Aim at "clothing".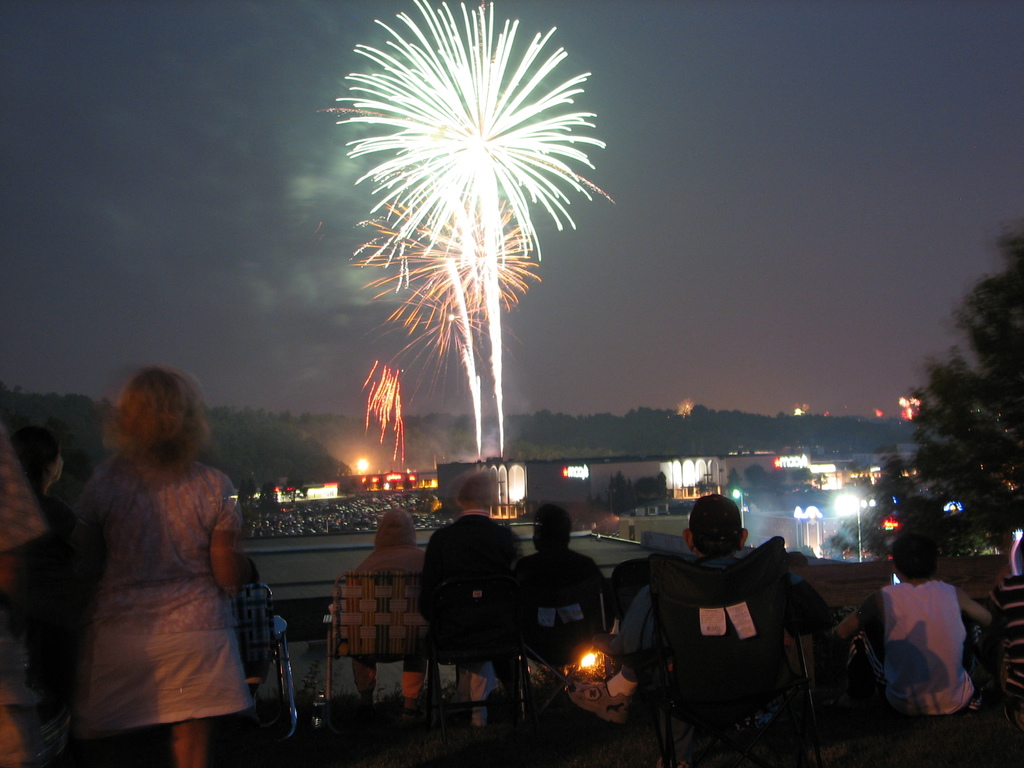
Aimed at [346, 535, 425, 691].
